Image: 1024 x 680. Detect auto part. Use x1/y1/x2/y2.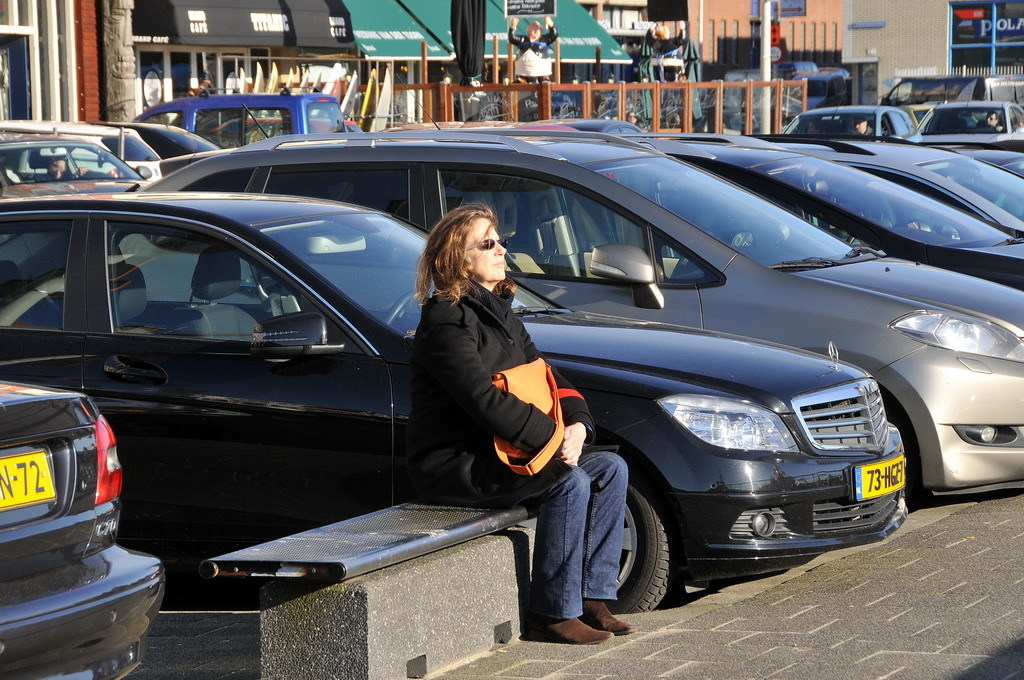
600/480/688/616.
